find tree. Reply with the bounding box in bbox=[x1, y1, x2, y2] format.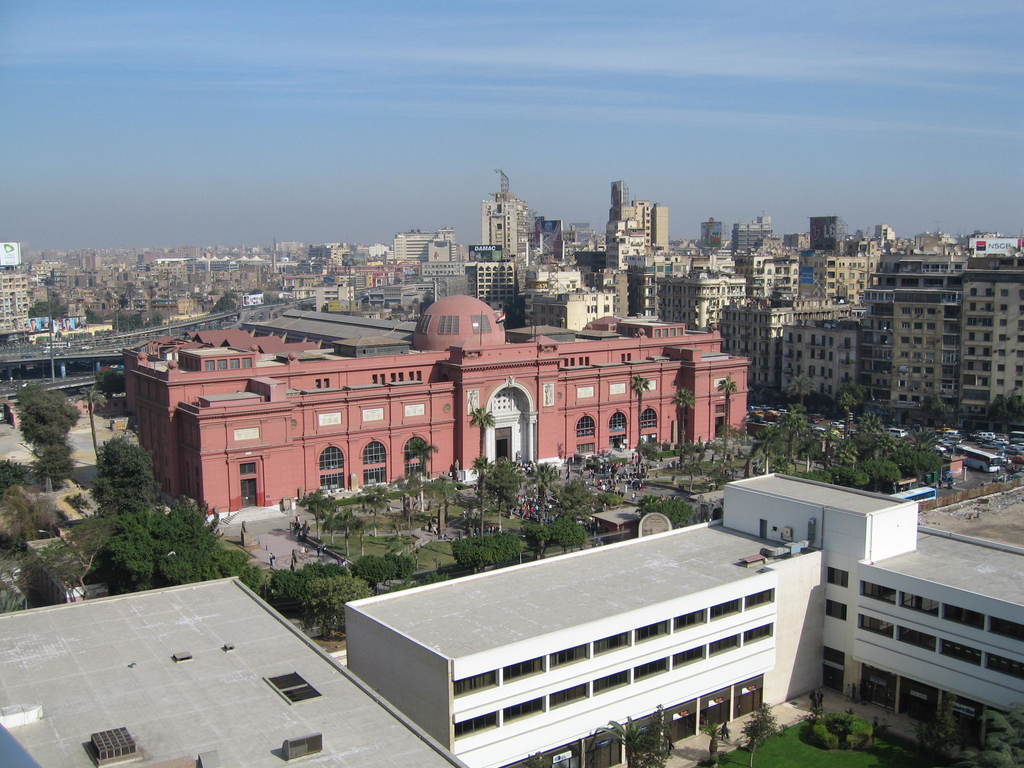
bbox=[675, 387, 694, 441].
